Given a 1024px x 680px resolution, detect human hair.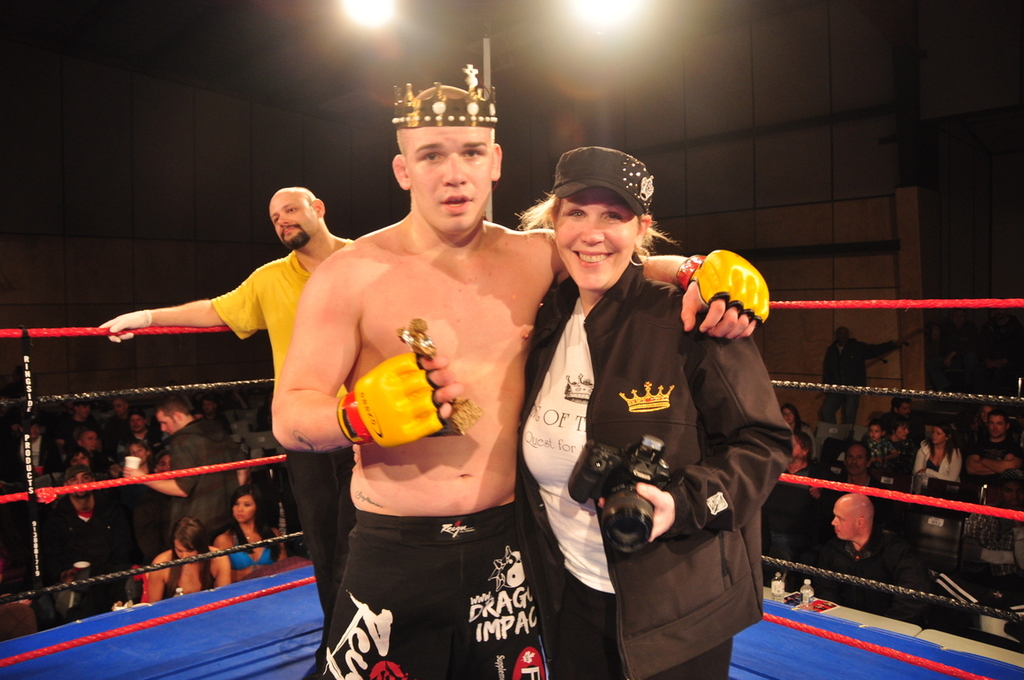
detection(927, 417, 959, 462).
